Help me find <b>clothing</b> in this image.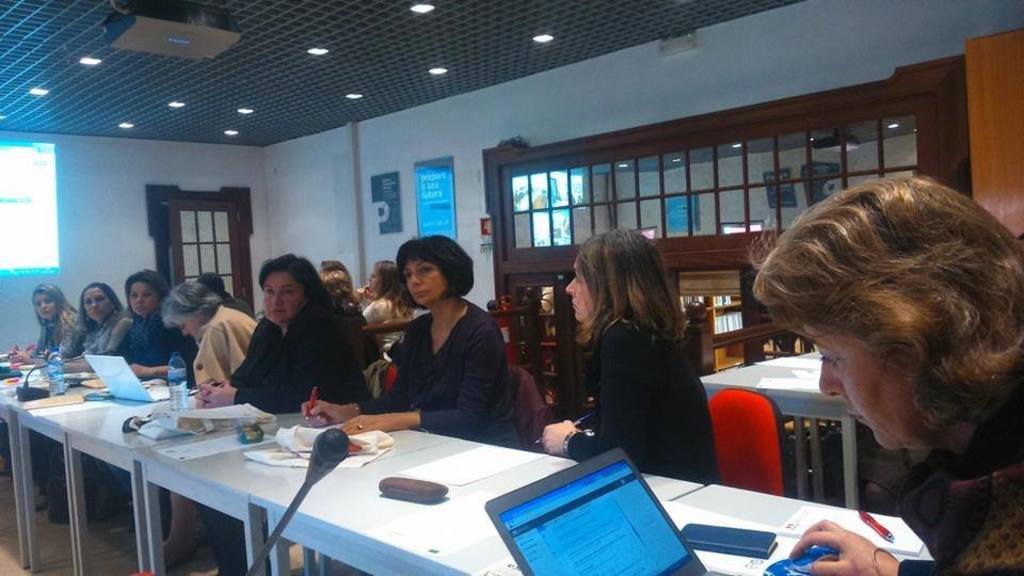
Found it: (367, 299, 526, 451).
